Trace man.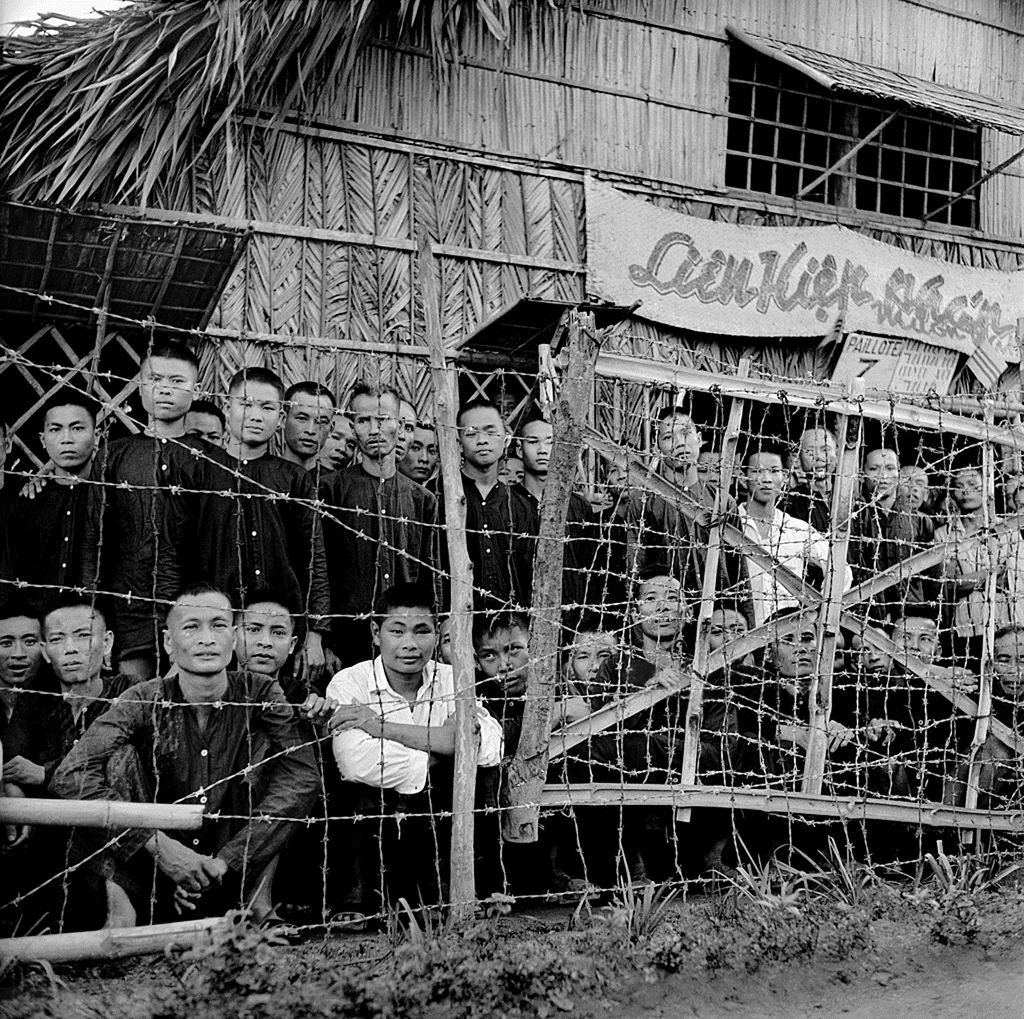
Traced to 932:469:1023:671.
